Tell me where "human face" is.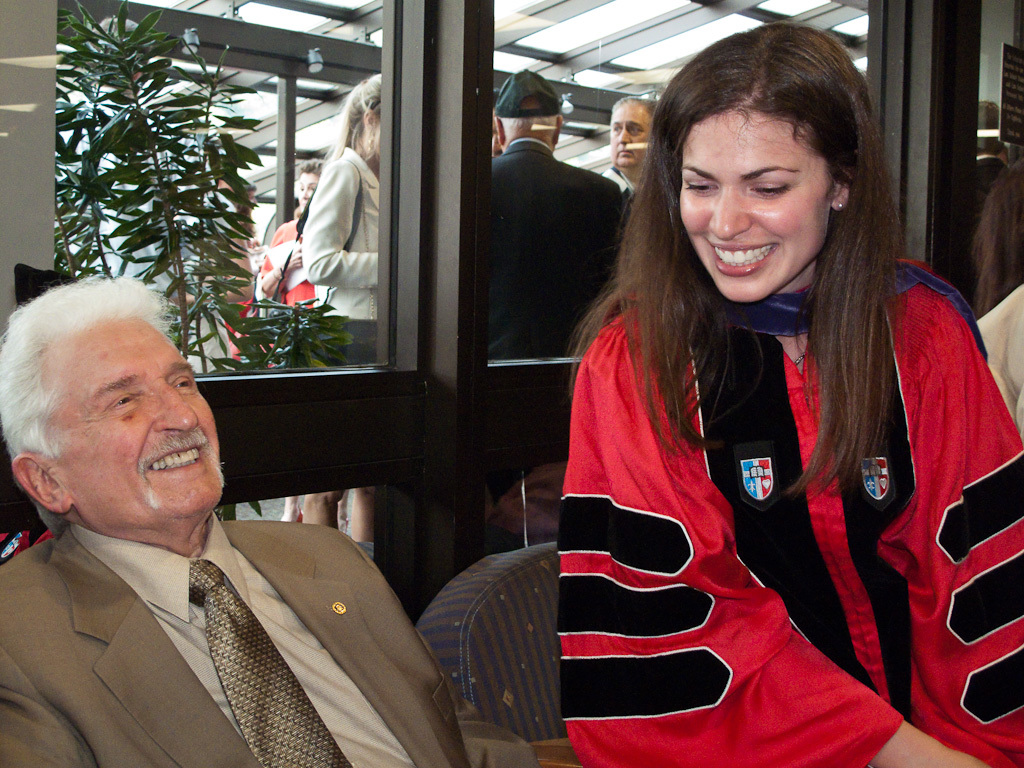
"human face" is at 296/174/320/209.
